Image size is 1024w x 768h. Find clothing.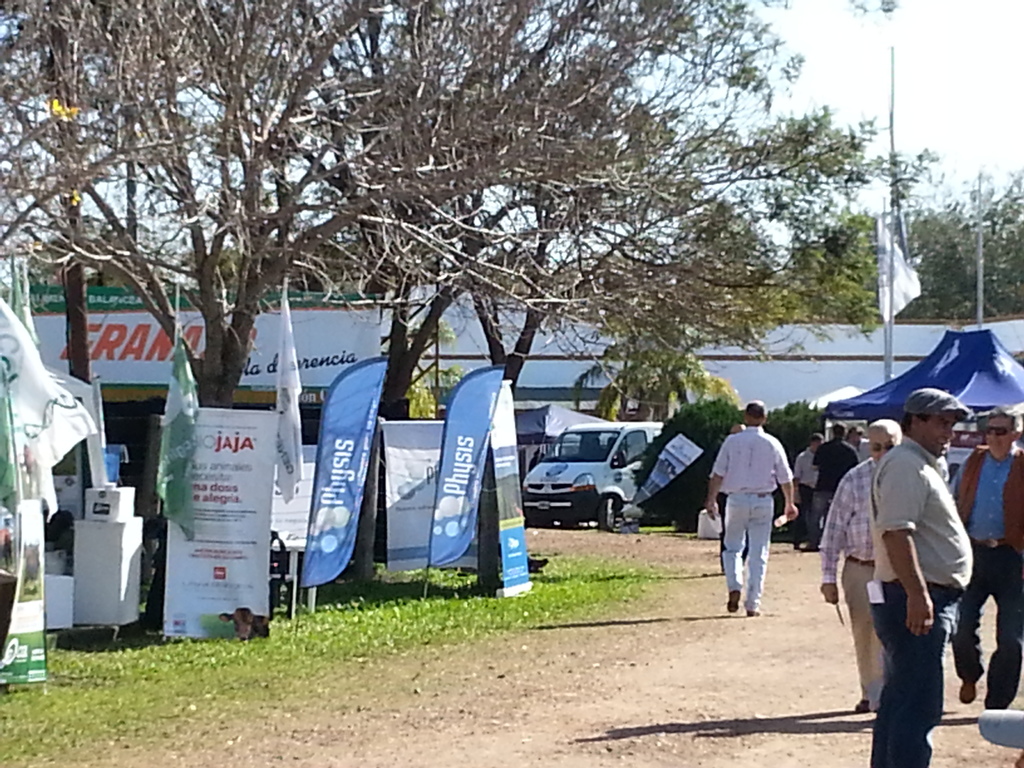
left=798, top=445, right=818, bottom=527.
